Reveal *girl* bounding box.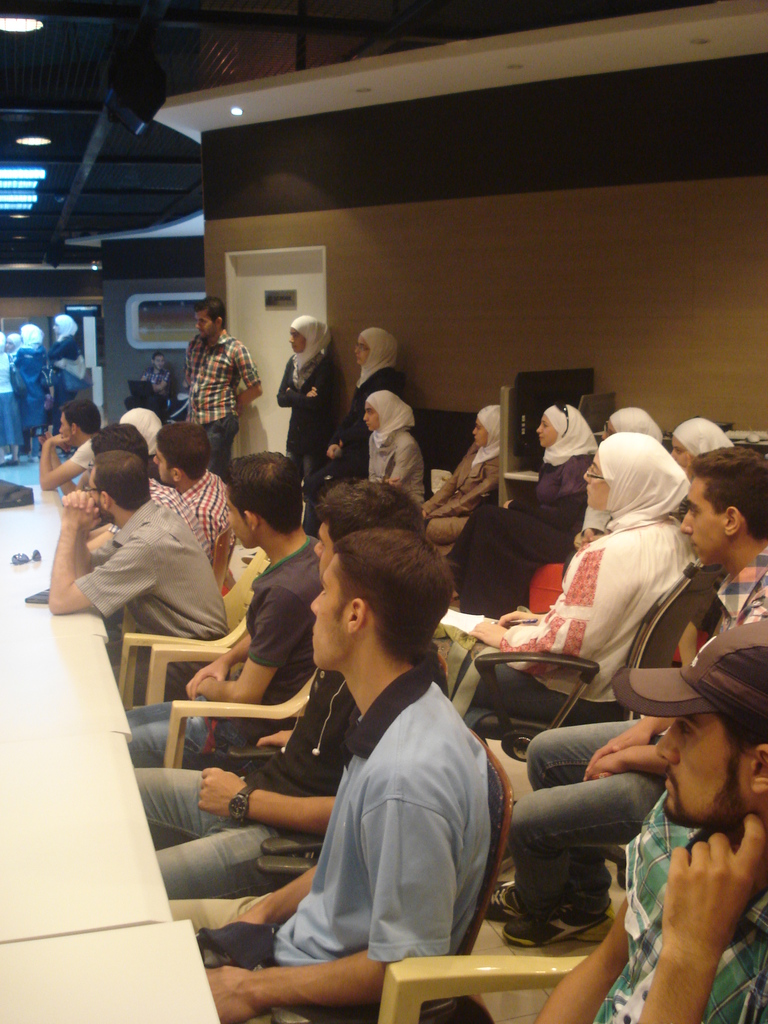
Revealed: region(675, 416, 735, 474).
